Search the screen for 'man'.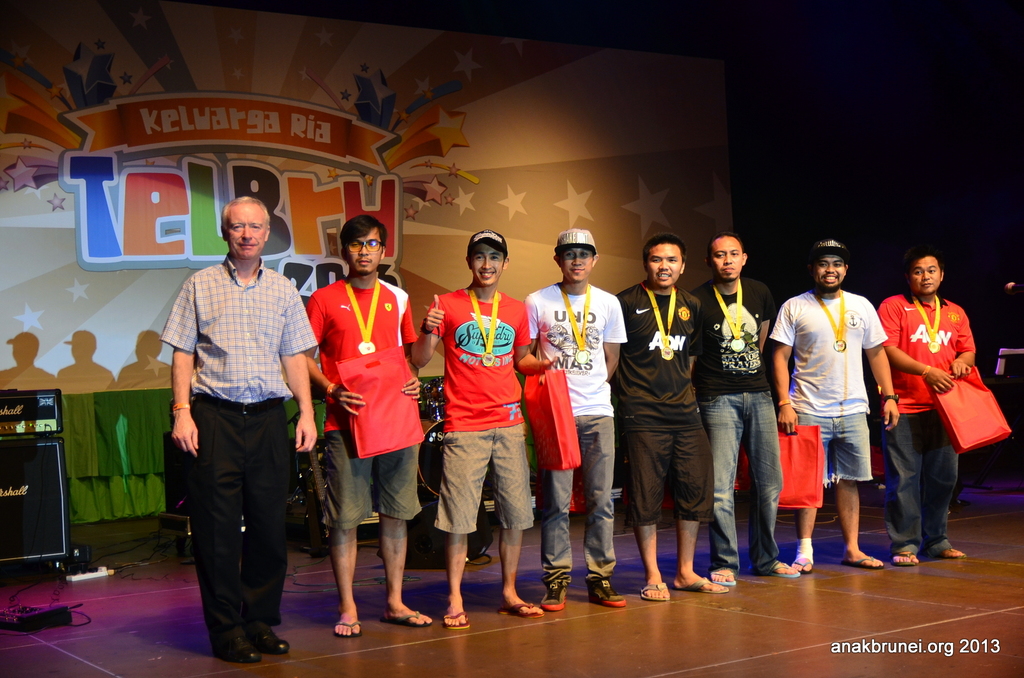
Found at (left=767, top=237, right=899, bottom=570).
